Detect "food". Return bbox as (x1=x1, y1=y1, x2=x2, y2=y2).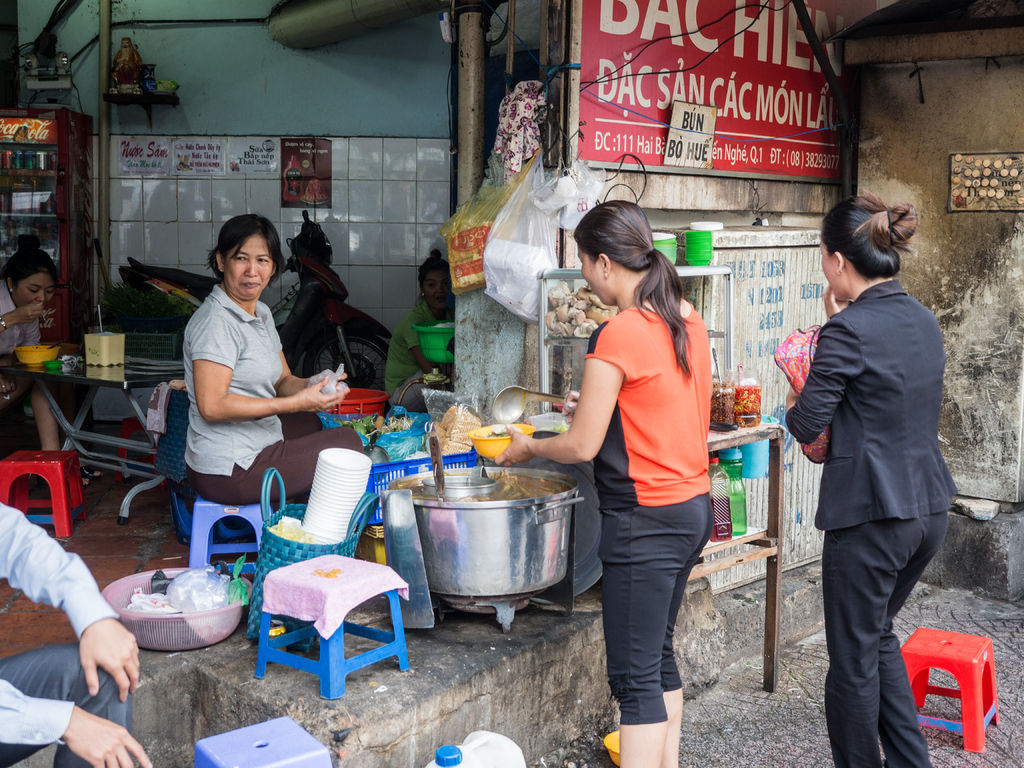
(x1=309, y1=565, x2=345, y2=579).
